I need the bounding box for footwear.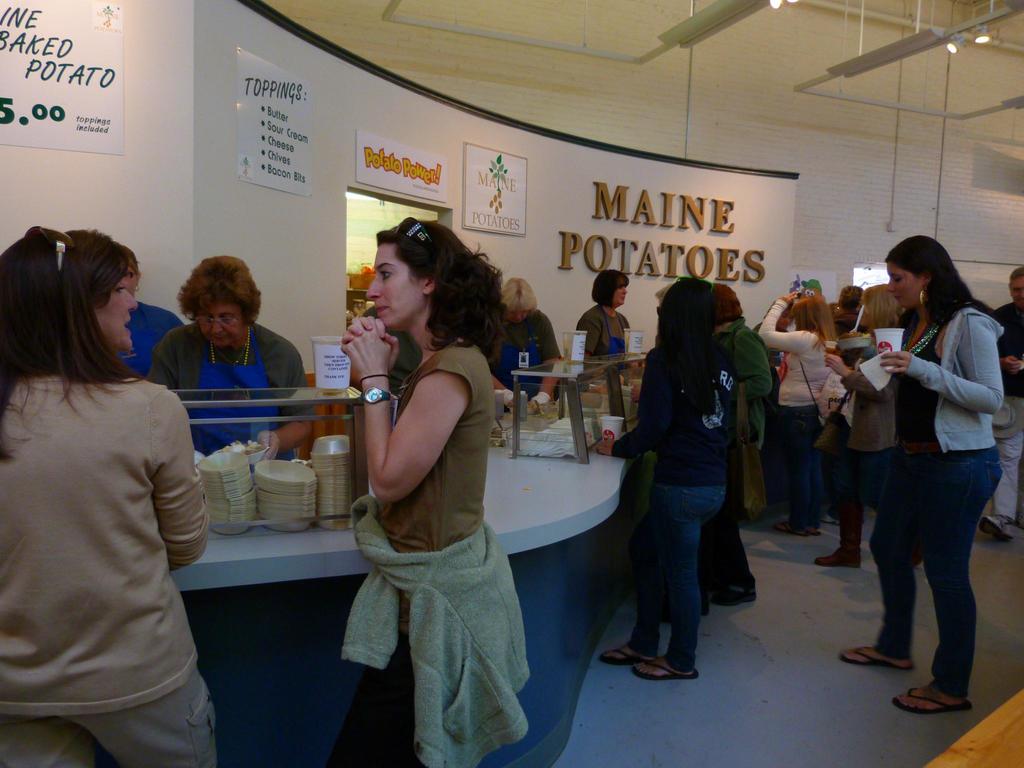
Here it is: <region>892, 682, 973, 720</region>.
